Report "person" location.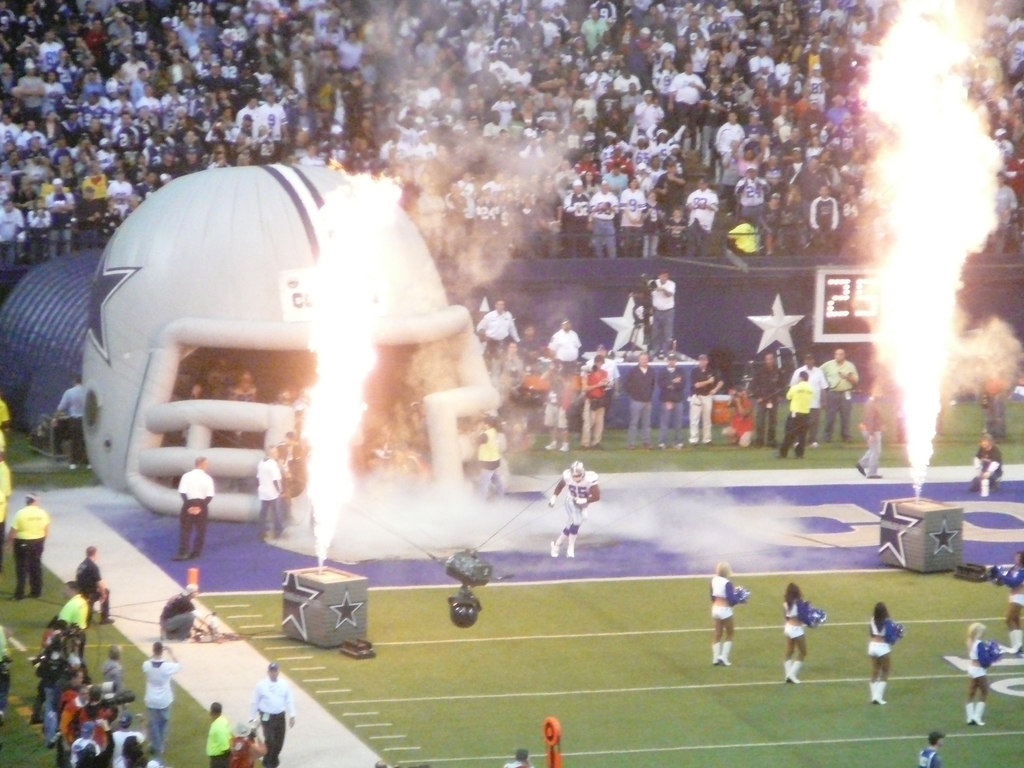
Report: bbox=(116, 731, 156, 767).
